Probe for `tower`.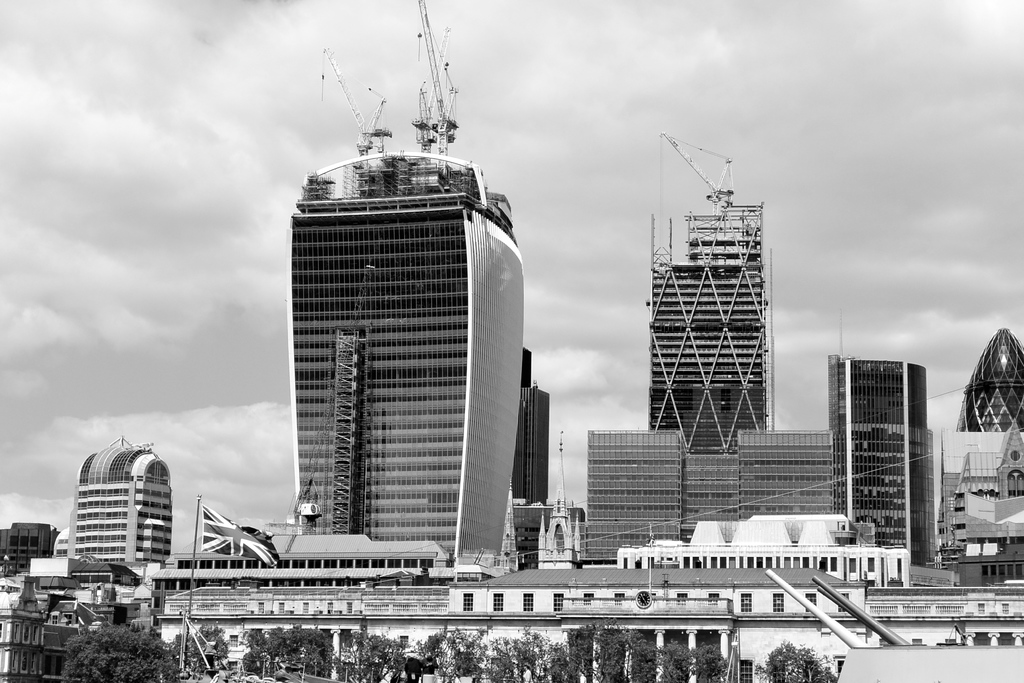
Probe result: locate(650, 136, 771, 453).
